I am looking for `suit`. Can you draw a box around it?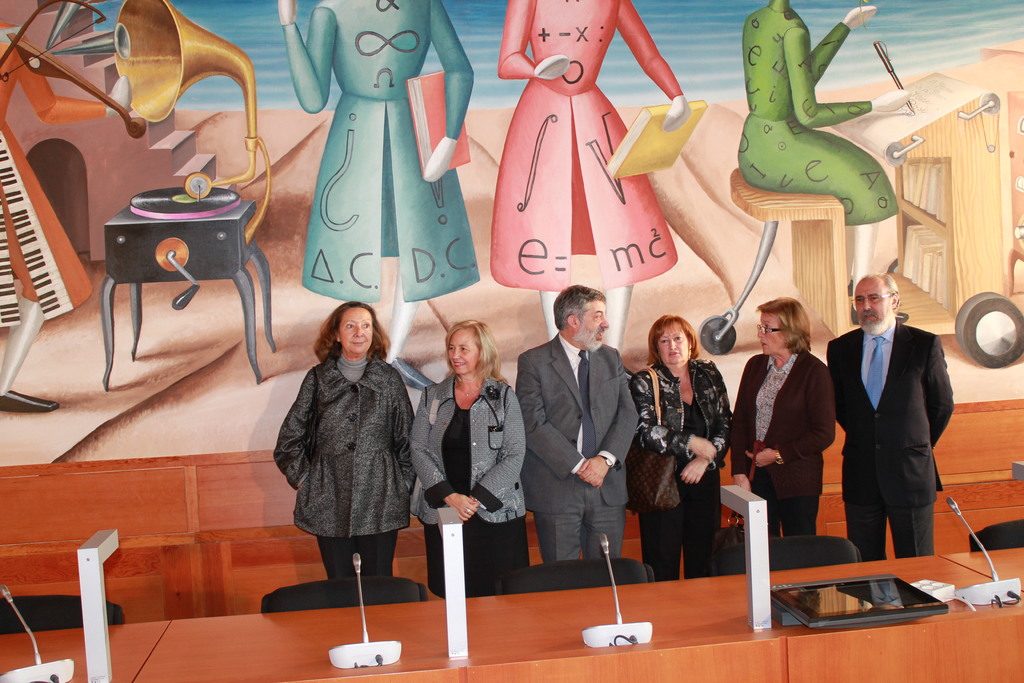
Sure, the bounding box is locate(728, 348, 835, 536).
